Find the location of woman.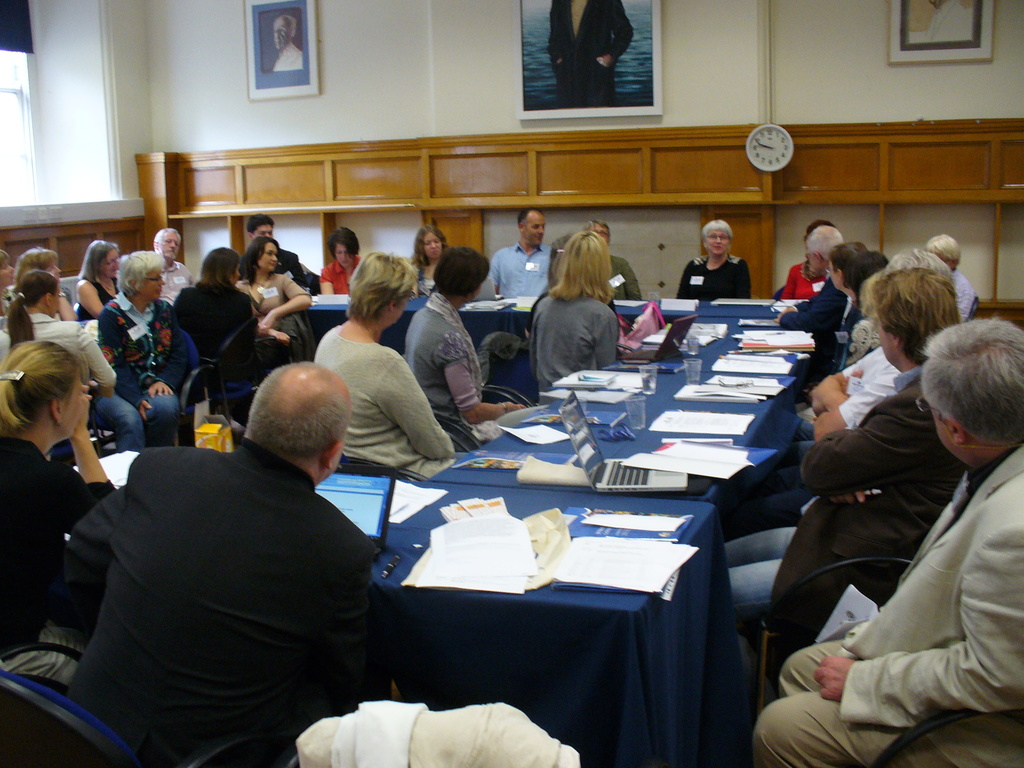
Location: [0,269,116,404].
